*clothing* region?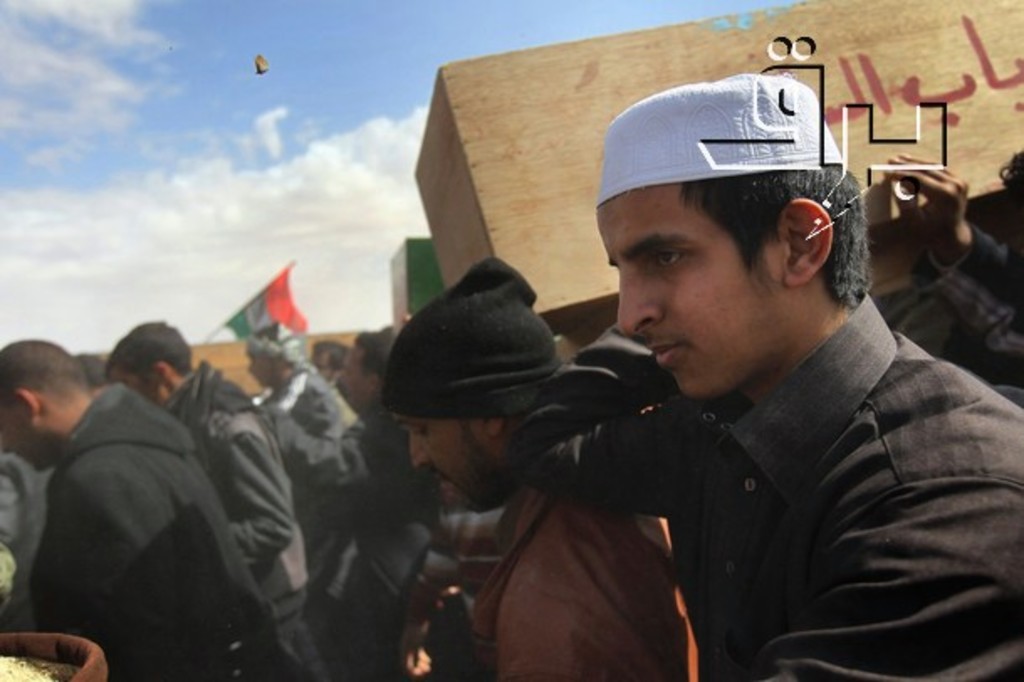
detection(29, 338, 243, 680)
